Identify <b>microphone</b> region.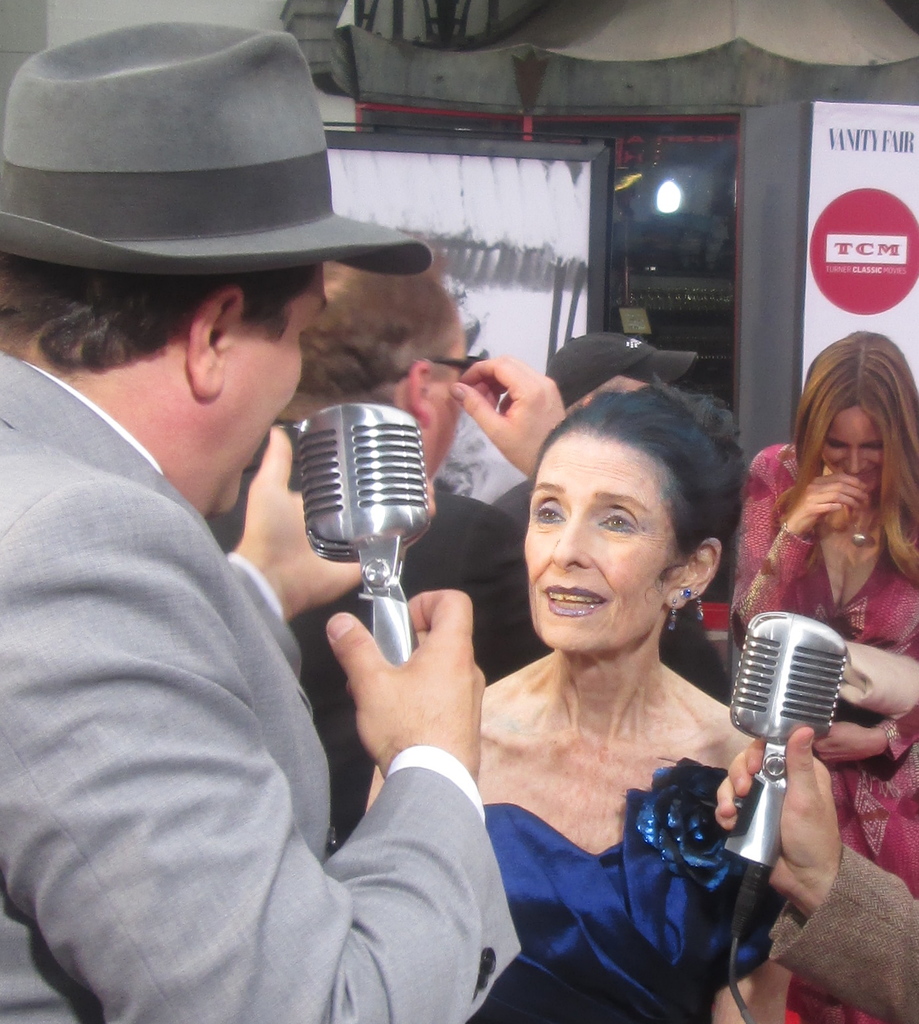
Region: {"x1": 270, "y1": 414, "x2": 455, "y2": 677}.
